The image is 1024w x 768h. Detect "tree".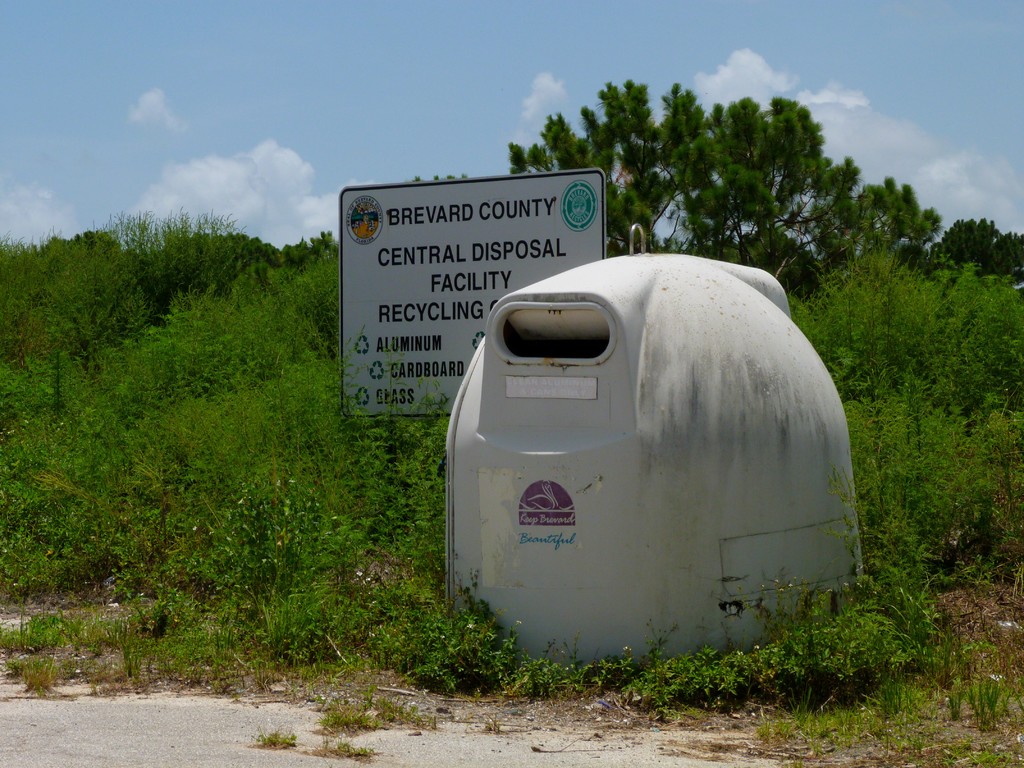
Detection: crop(111, 199, 259, 356).
